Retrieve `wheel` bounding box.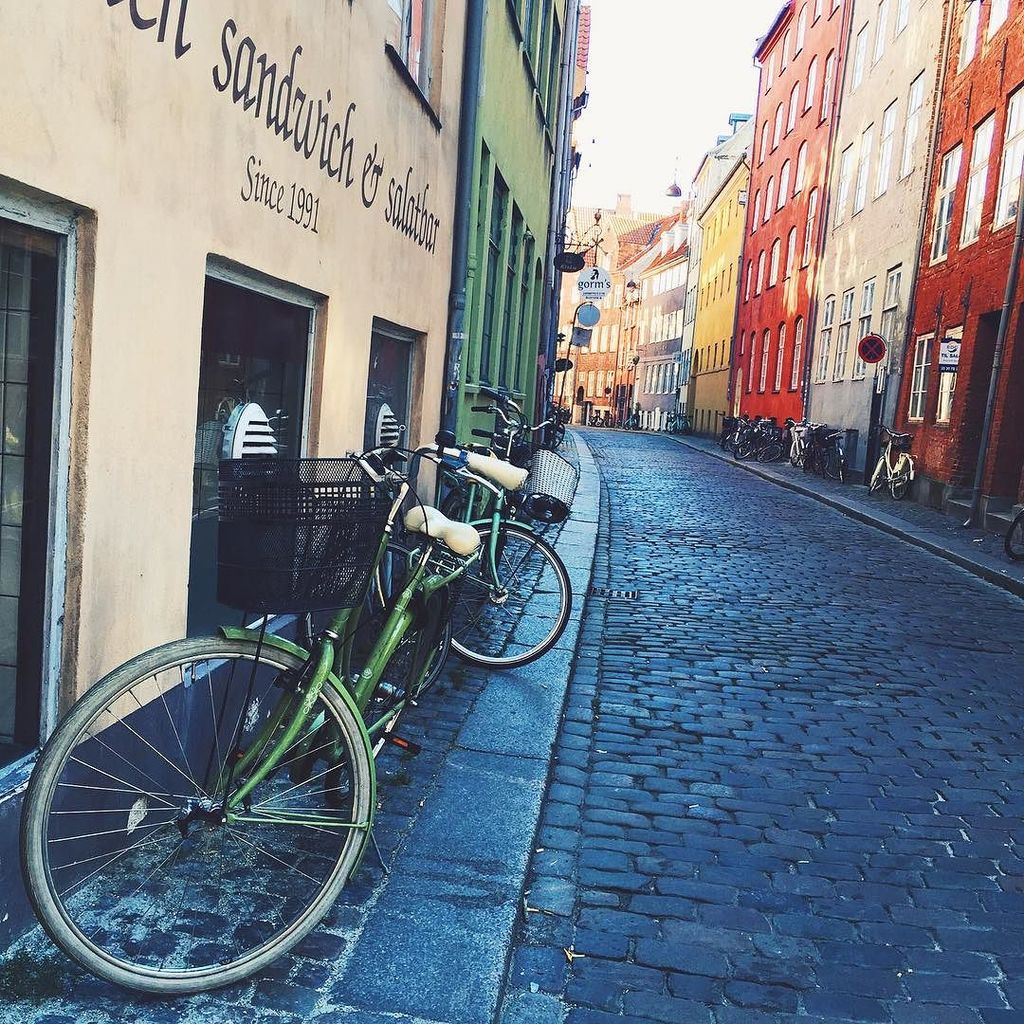
Bounding box: [1003, 504, 1023, 564].
